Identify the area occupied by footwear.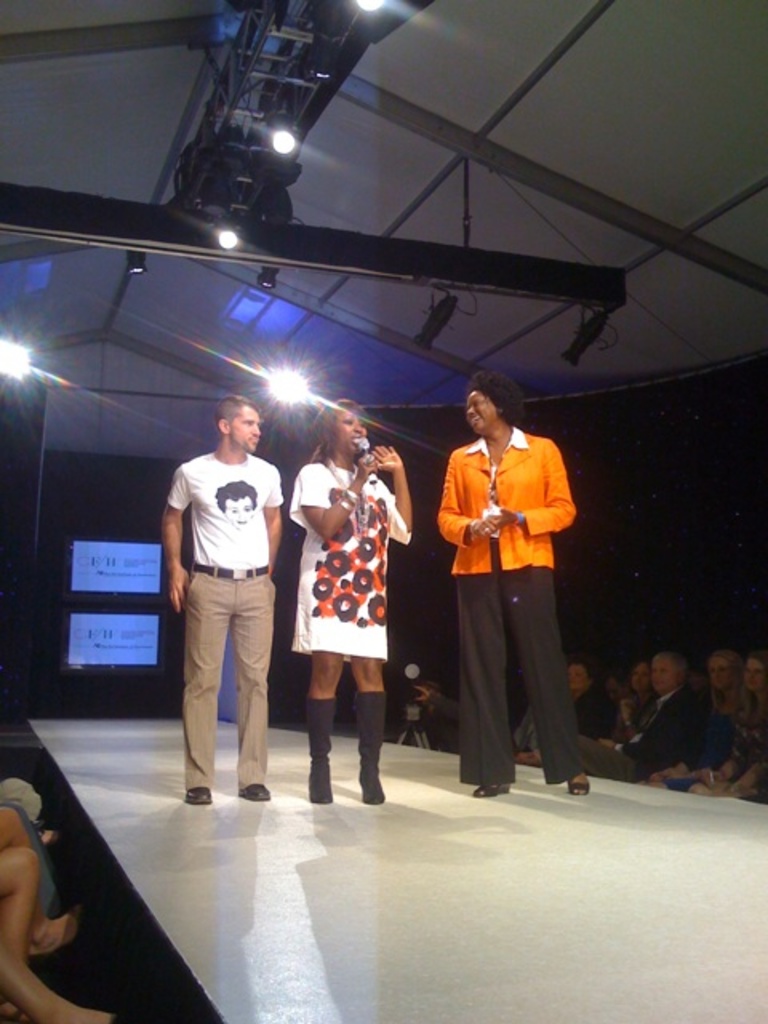
Area: rect(354, 693, 390, 798).
